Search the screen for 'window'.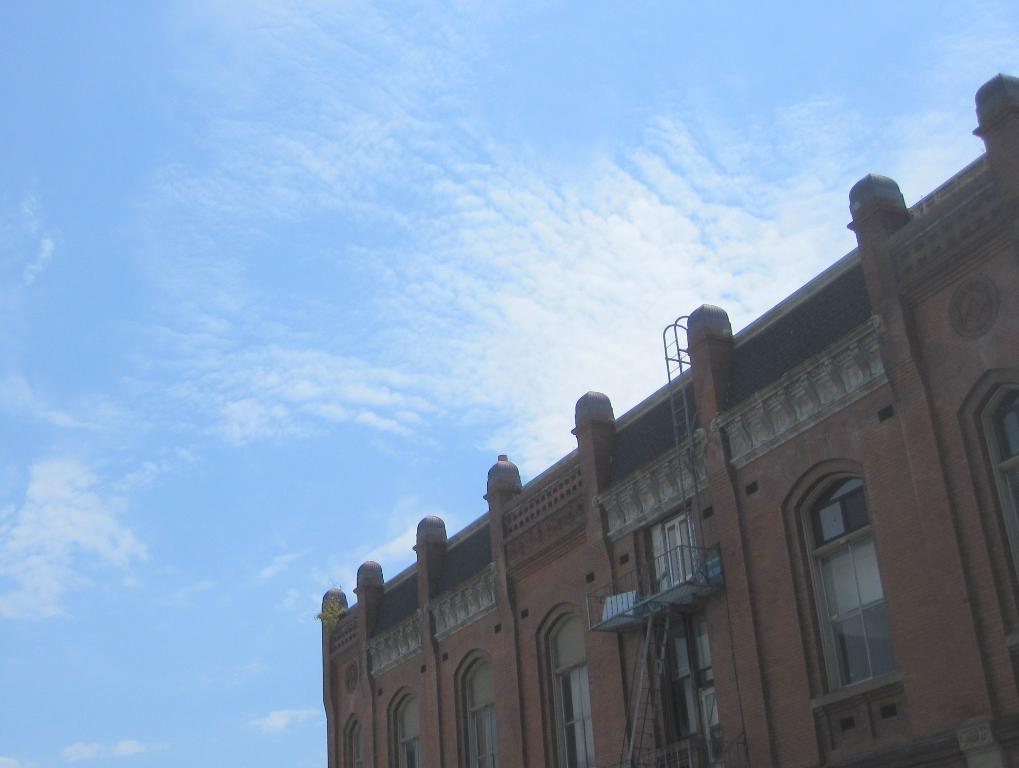
Found at x1=972 y1=391 x2=1018 y2=638.
